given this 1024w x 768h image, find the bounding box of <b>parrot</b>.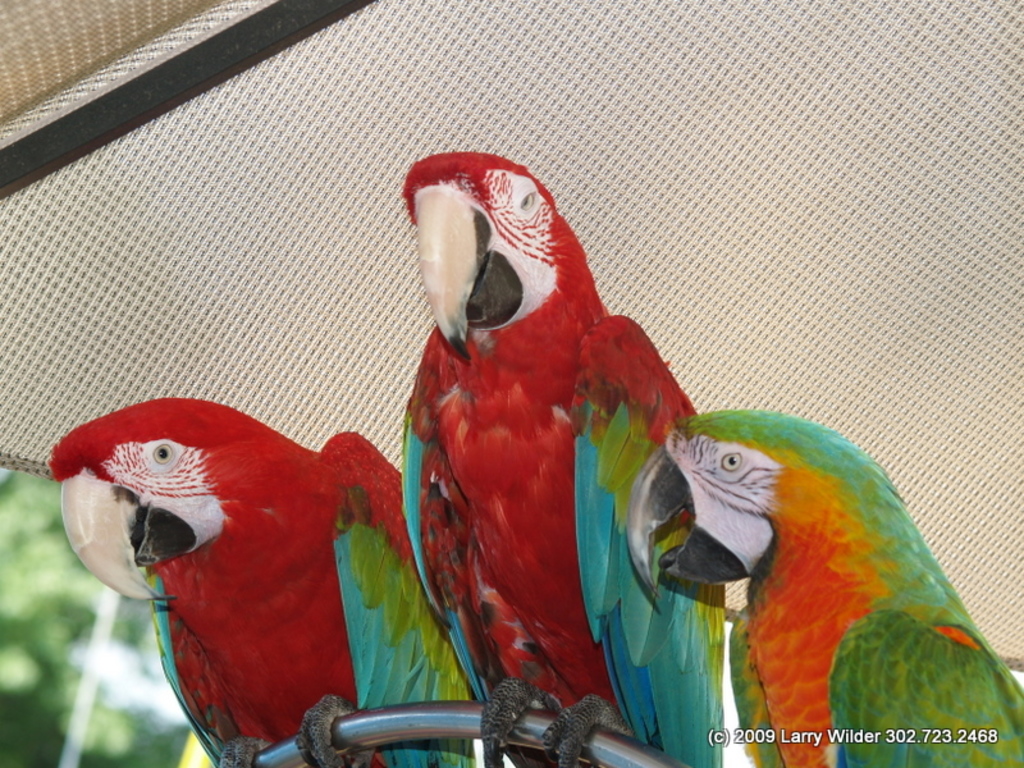
<box>394,150,726,767</box>.
